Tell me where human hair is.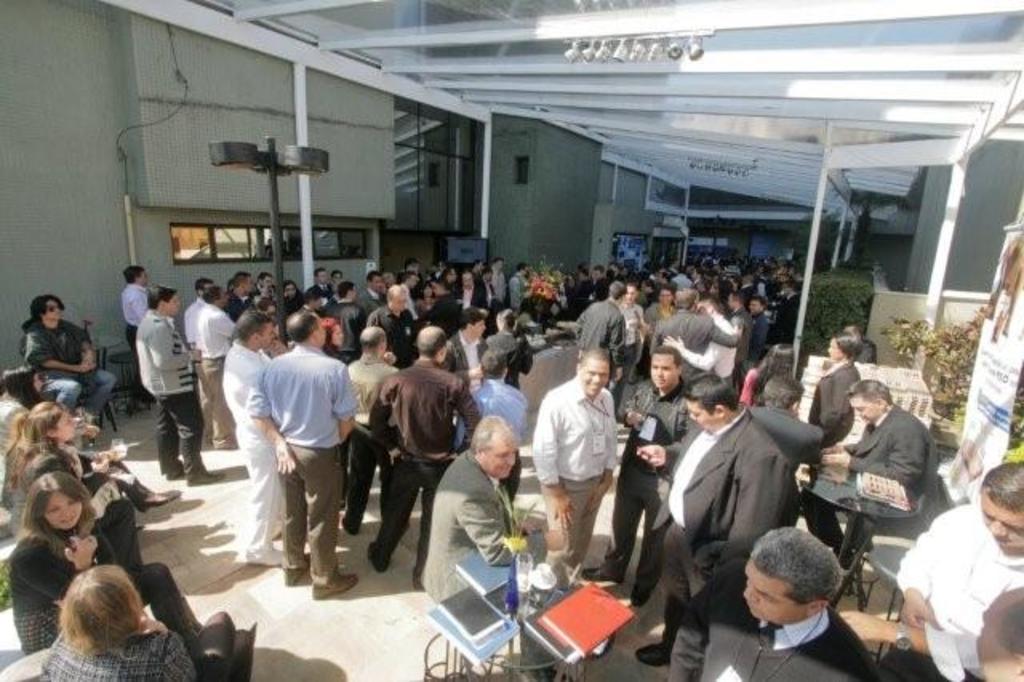
human hair is at box=[405, 272, 414, 287].
